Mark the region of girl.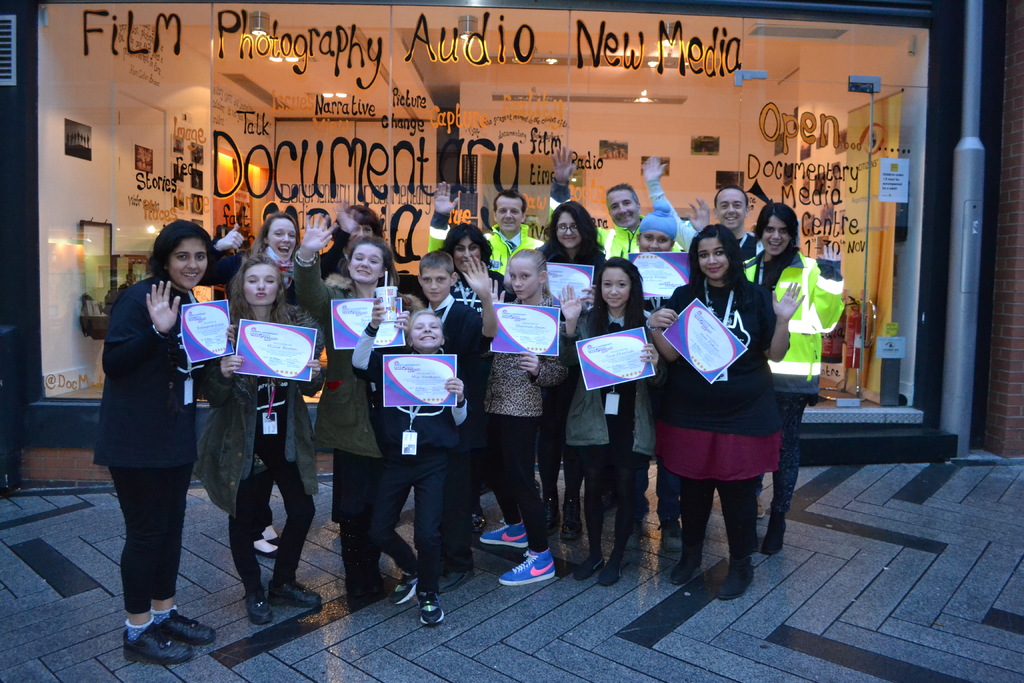
Region: rect(543, 199, 605, 277).
